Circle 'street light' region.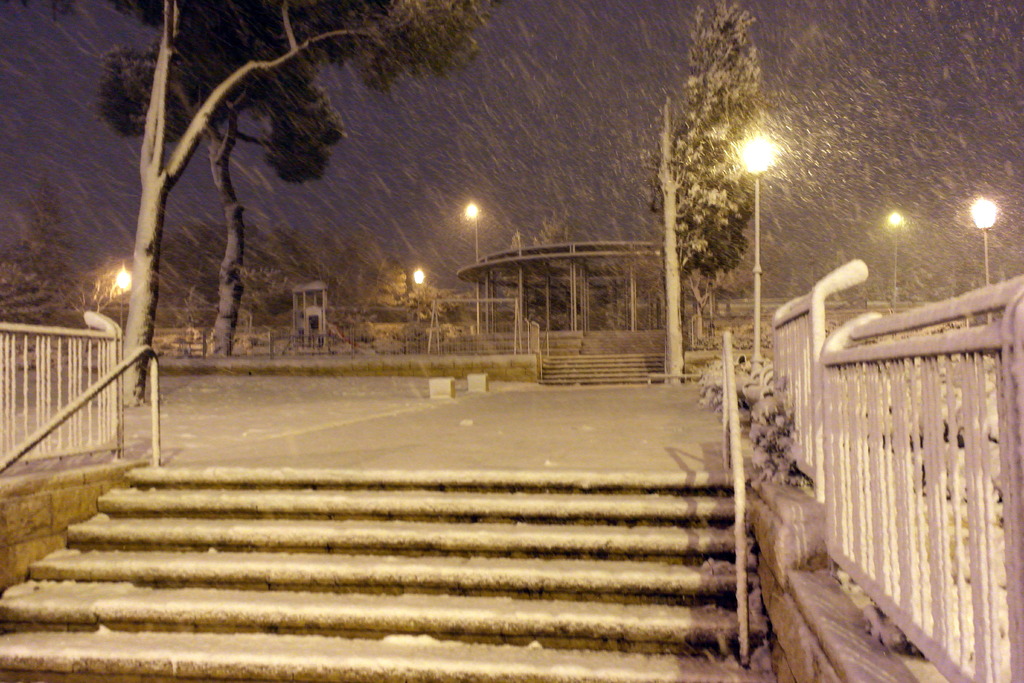
Region: bbox=(733, 123, 778, 365).
